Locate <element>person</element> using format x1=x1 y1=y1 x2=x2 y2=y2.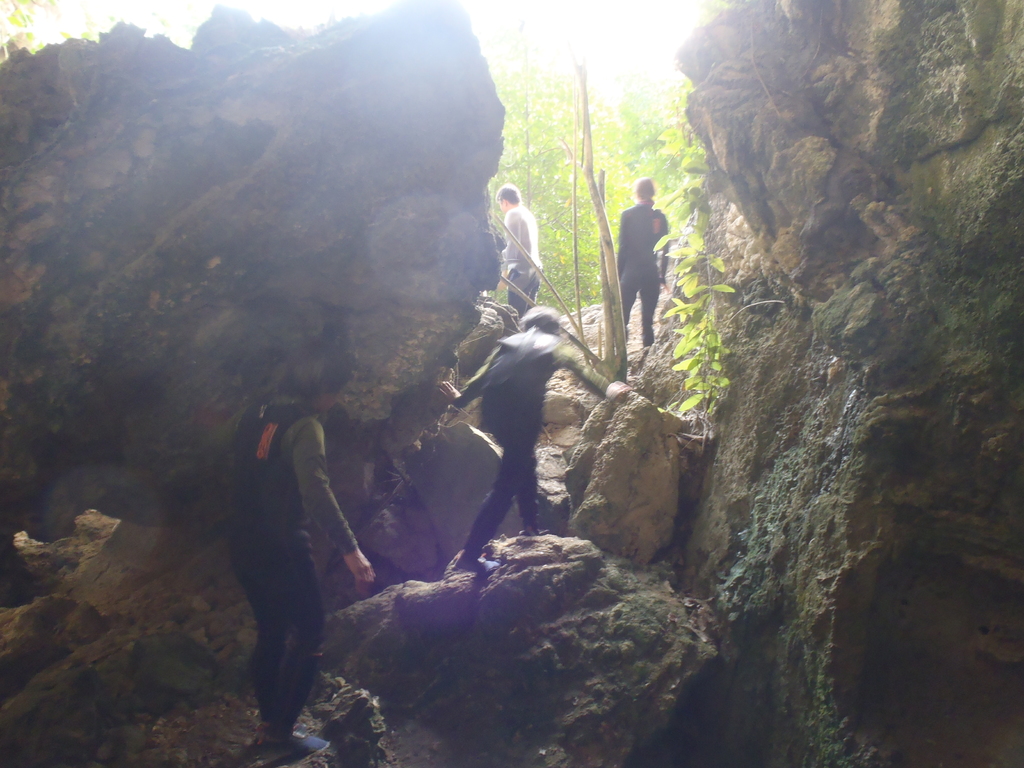
x1=220 y1=353 x2=377 y2=767.
